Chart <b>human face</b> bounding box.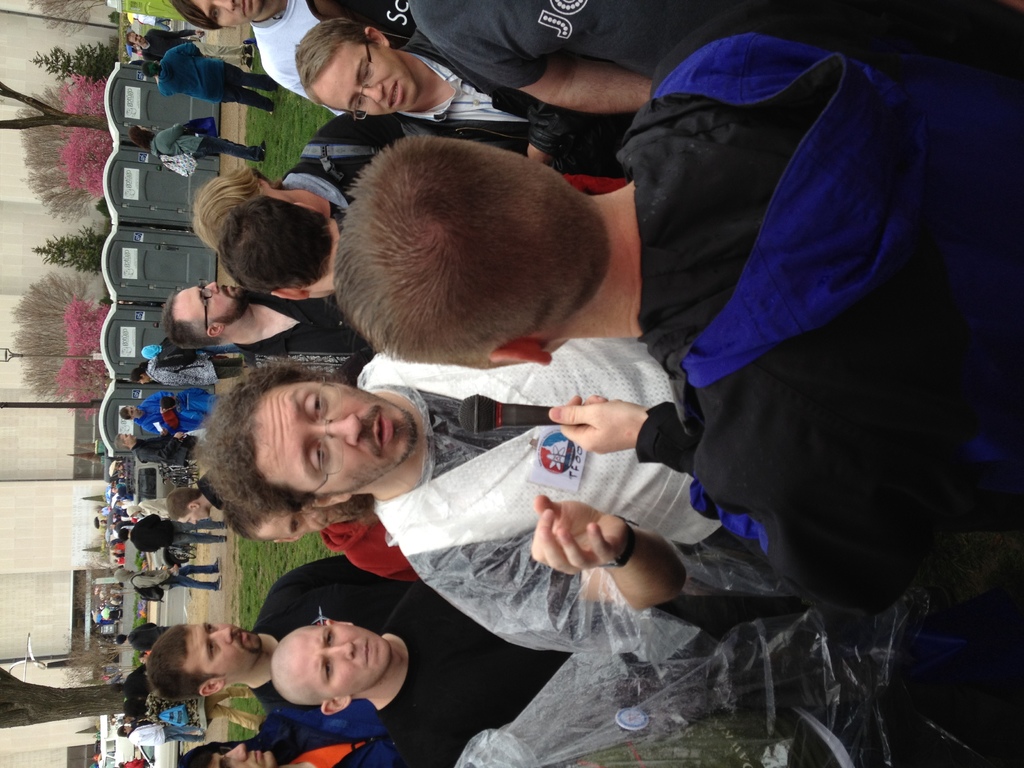
Charted: 191 0 262 25.
